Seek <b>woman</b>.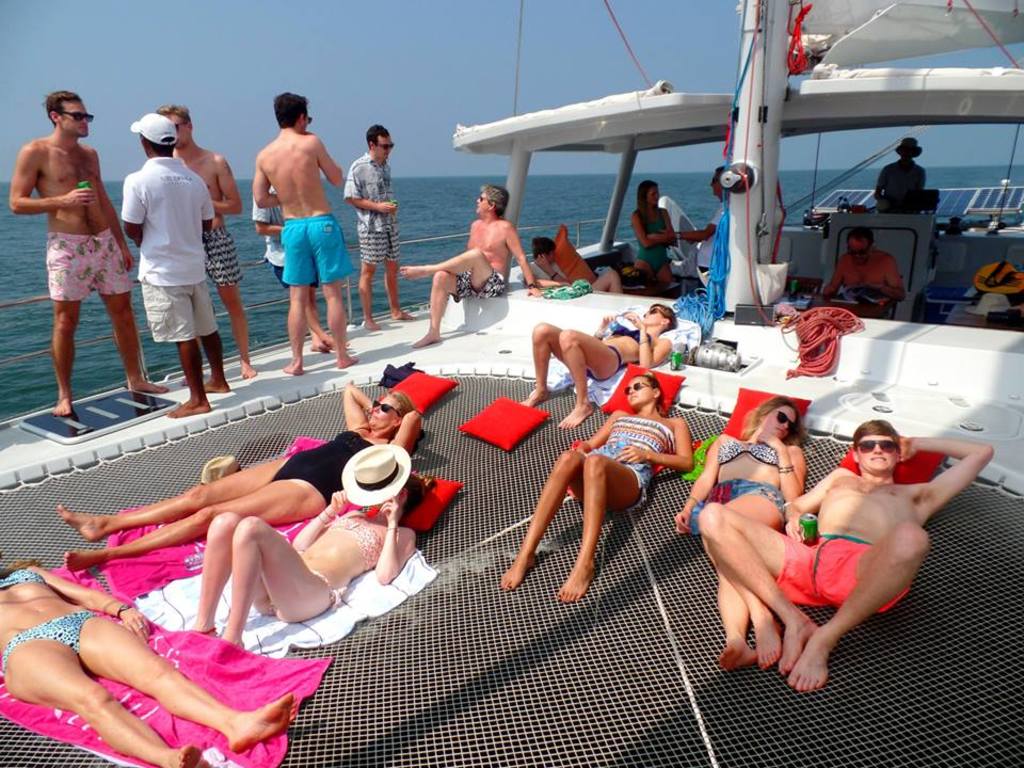
630 173 679 286.
